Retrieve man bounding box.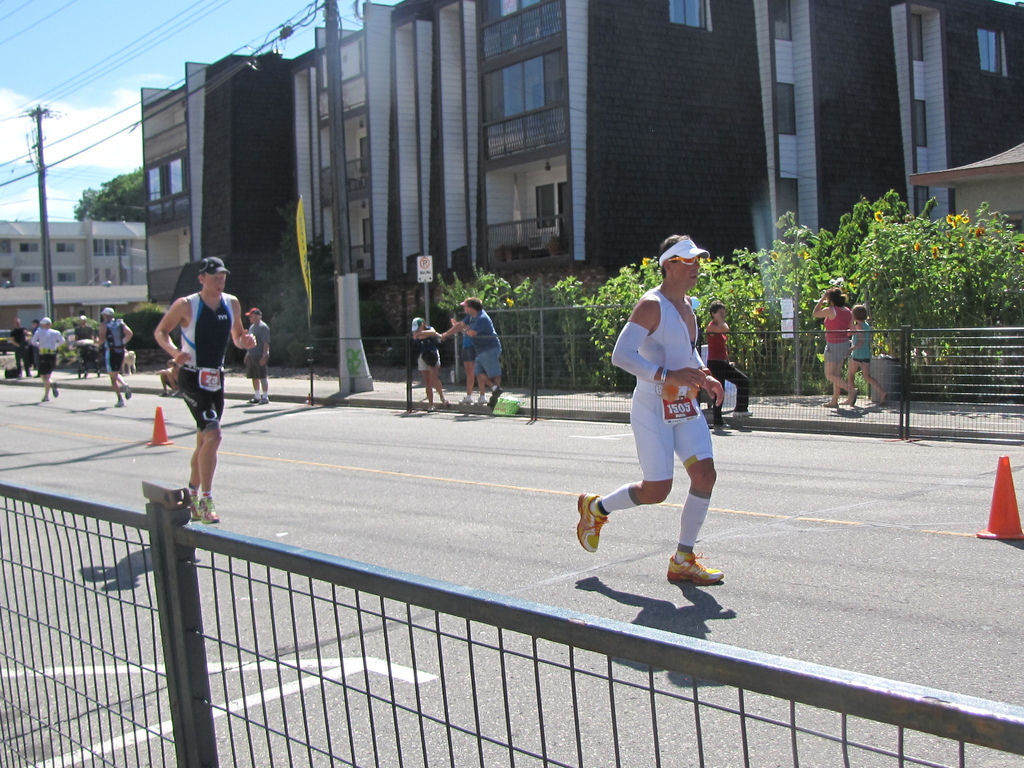
Bounding box: box(27, 307, 72, 397).
